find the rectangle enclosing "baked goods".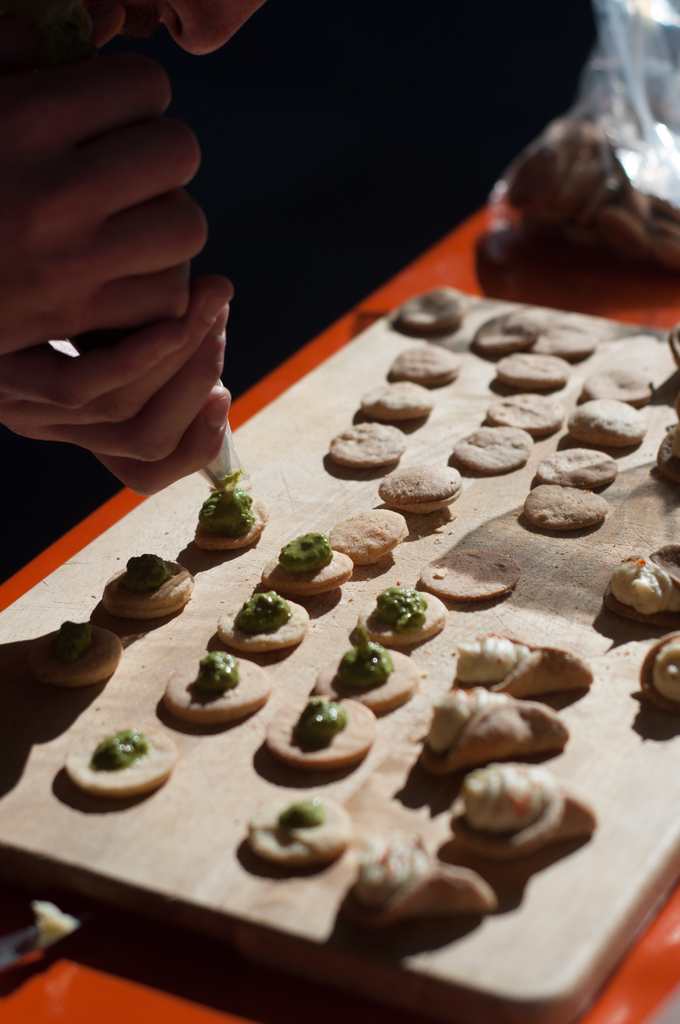
{"left": 389, "top": 459, "right": 478, "bottom": 518}.
